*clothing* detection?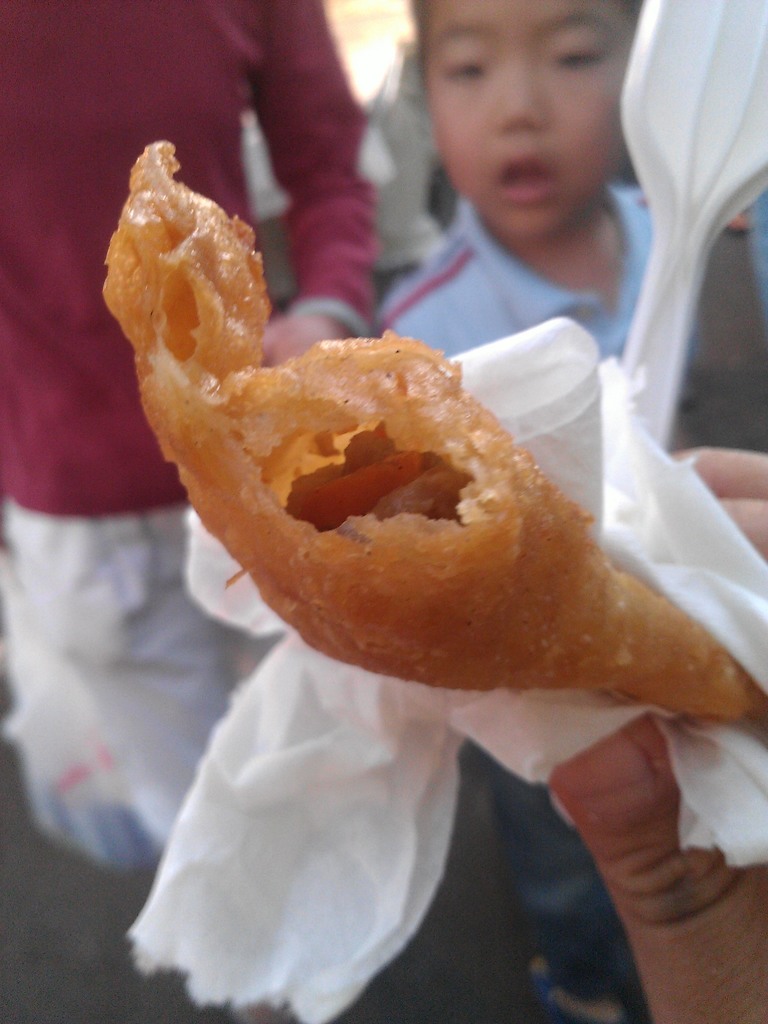
select_region(0, 0, 381, 879)
